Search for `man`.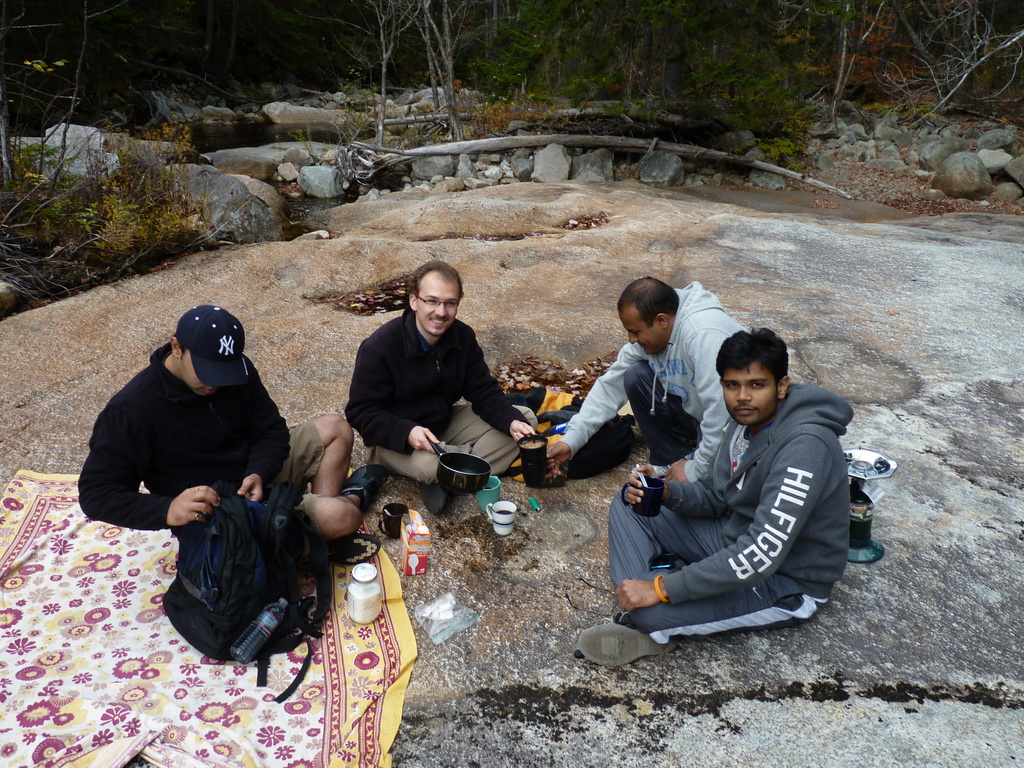
Found at 74/303/388/553.
